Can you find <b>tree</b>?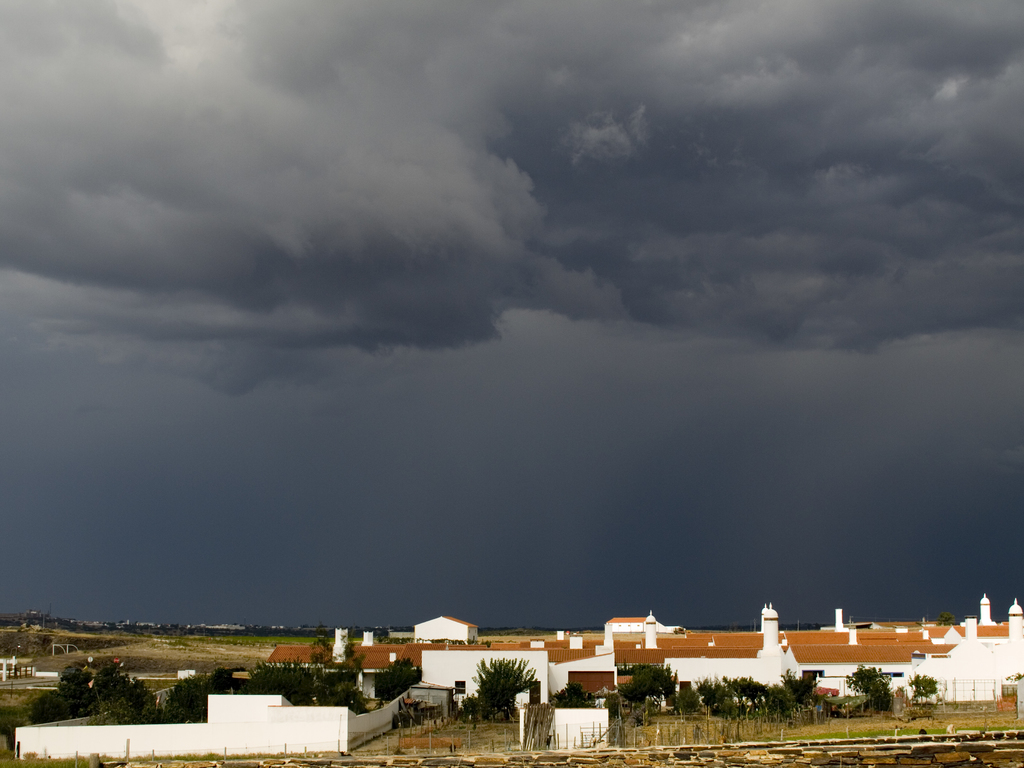
Yes, bounding box: left=847, top=664, right=890, bottom=709.
